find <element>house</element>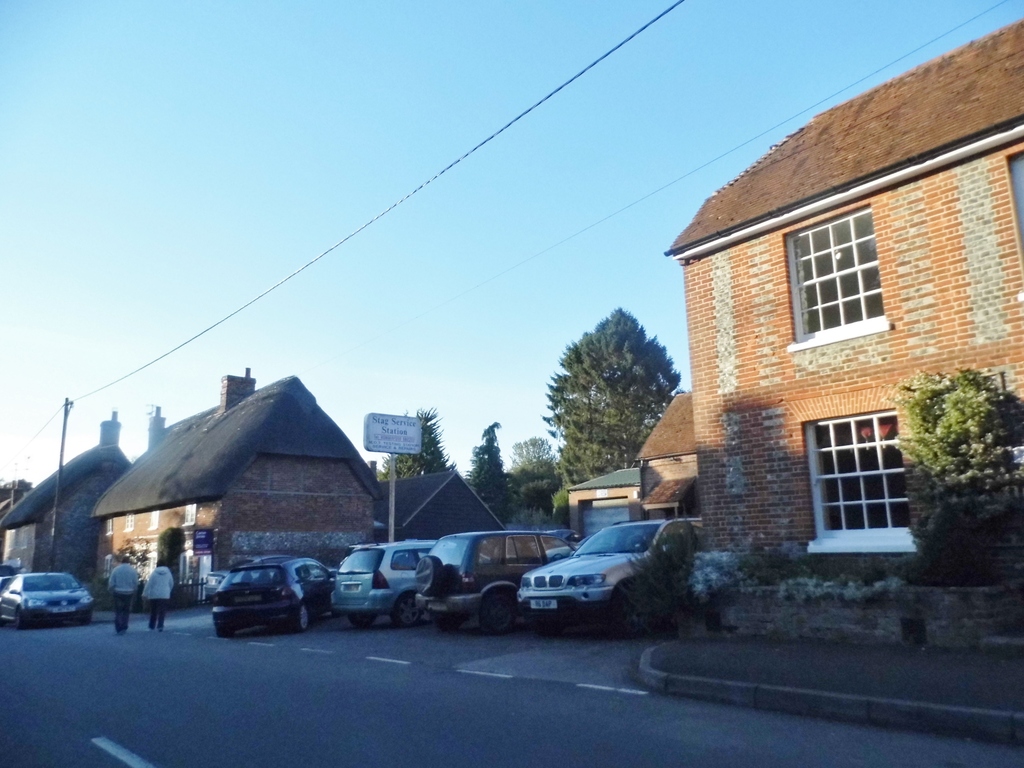
bbox=(567, 465, 641, 543)
